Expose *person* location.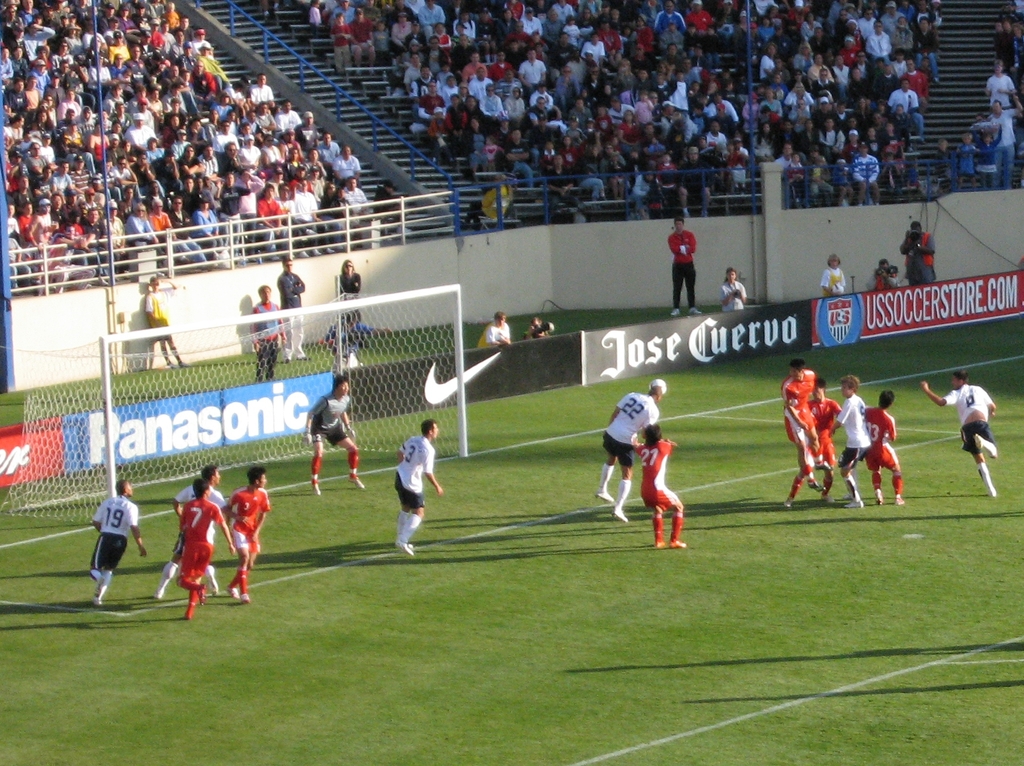
Exposed at Rect(820, 251, 849, 298).
